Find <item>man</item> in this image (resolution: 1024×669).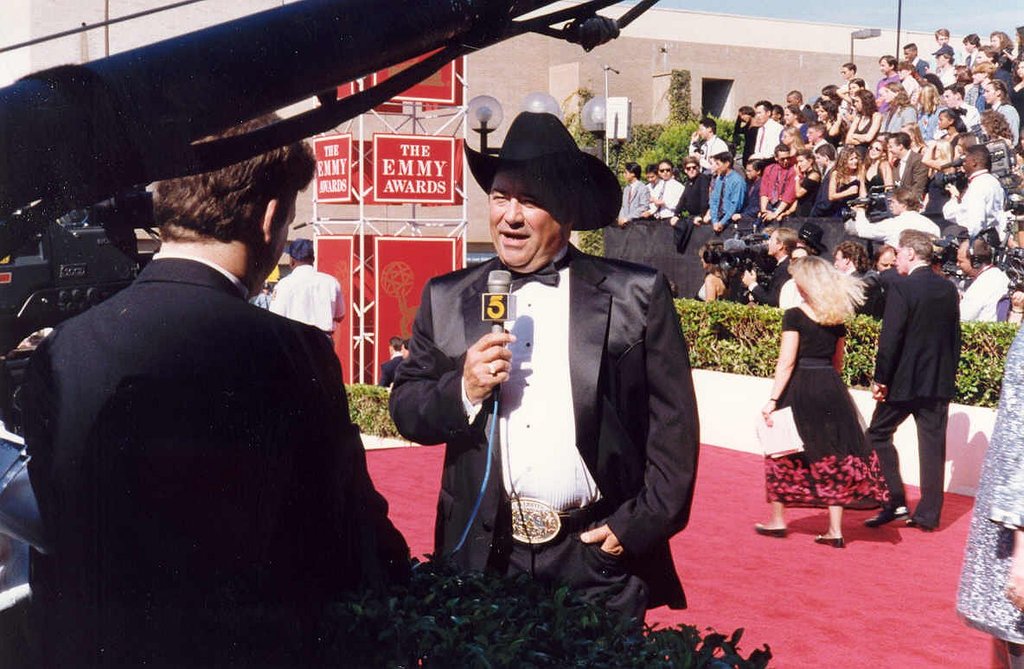
(956,237,1014,328).
